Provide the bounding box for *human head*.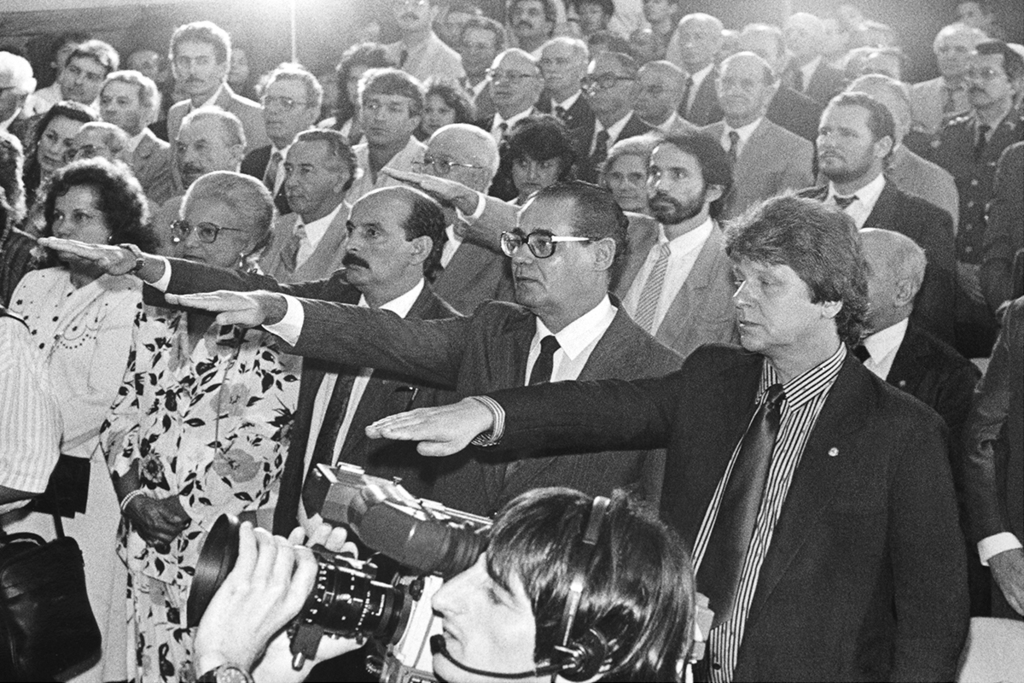
<box>629,61,684,123</box>.
